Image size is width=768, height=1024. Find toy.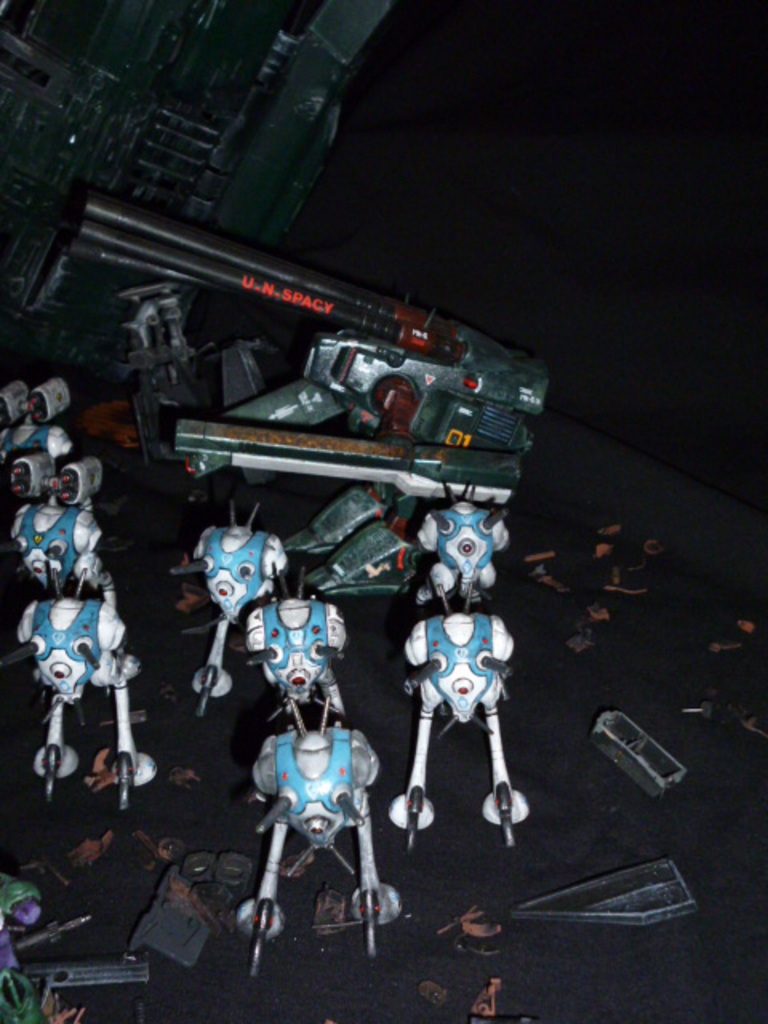
(62, 195, 552, 597).
